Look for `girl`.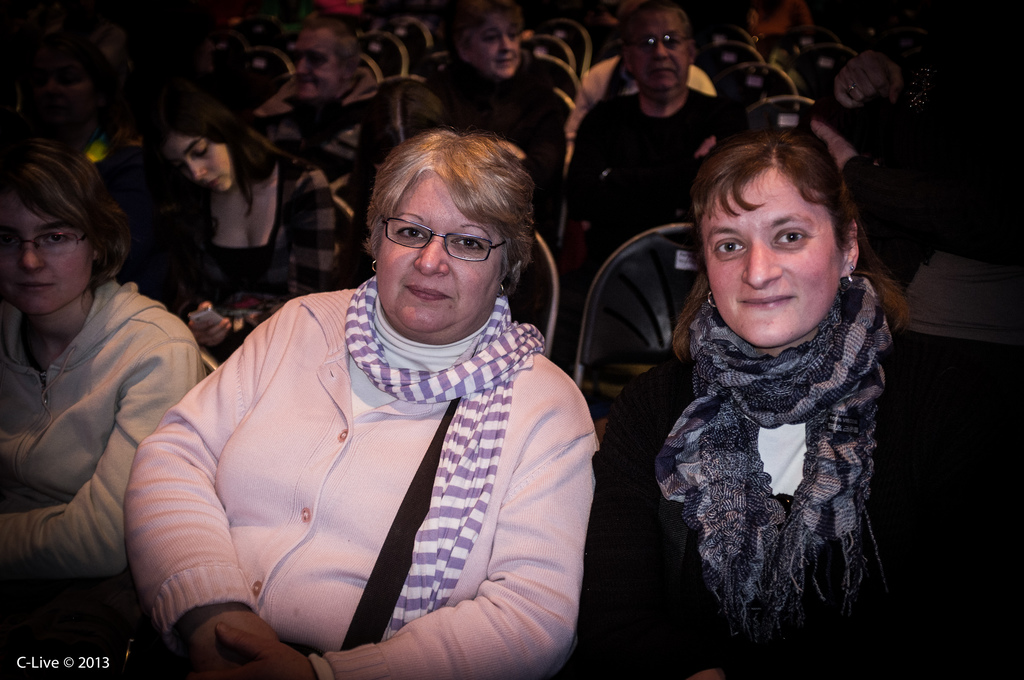
Found: 135/91/358/366.
